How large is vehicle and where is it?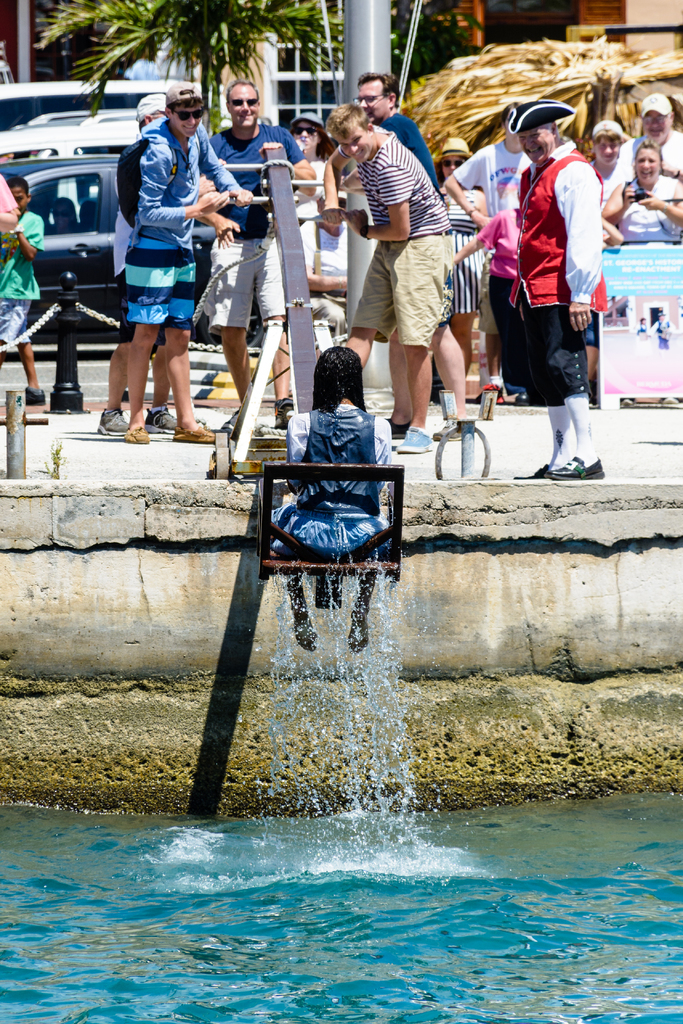
Bounding box: (x1=0, y1=158, x2=265, y2=344).
